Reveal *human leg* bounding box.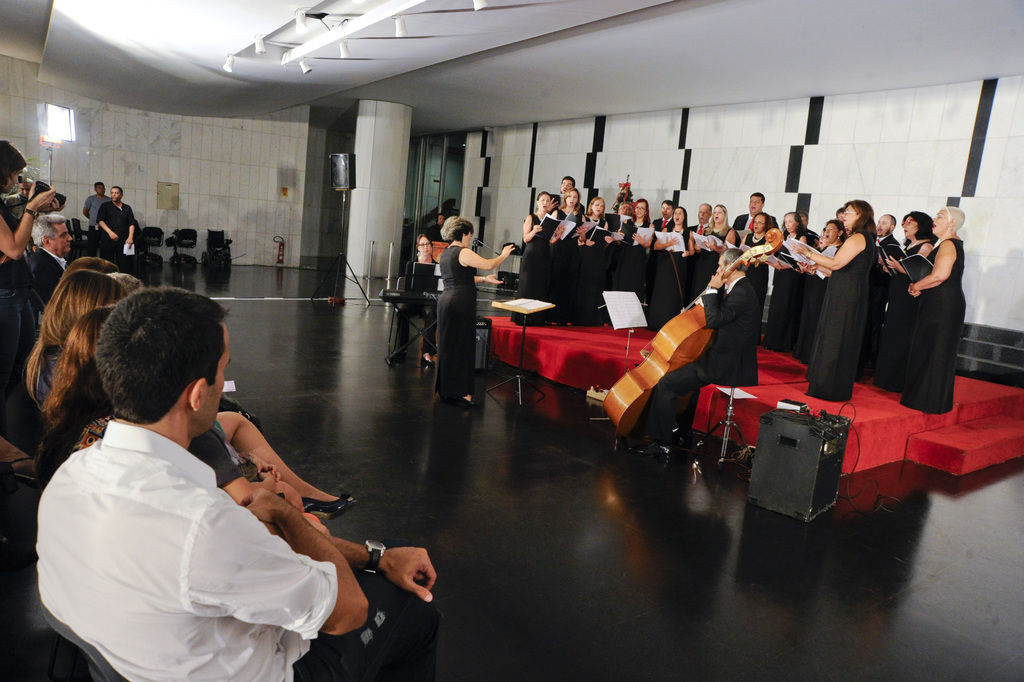
Revealed: BBox(636, 362, 717, 459).
